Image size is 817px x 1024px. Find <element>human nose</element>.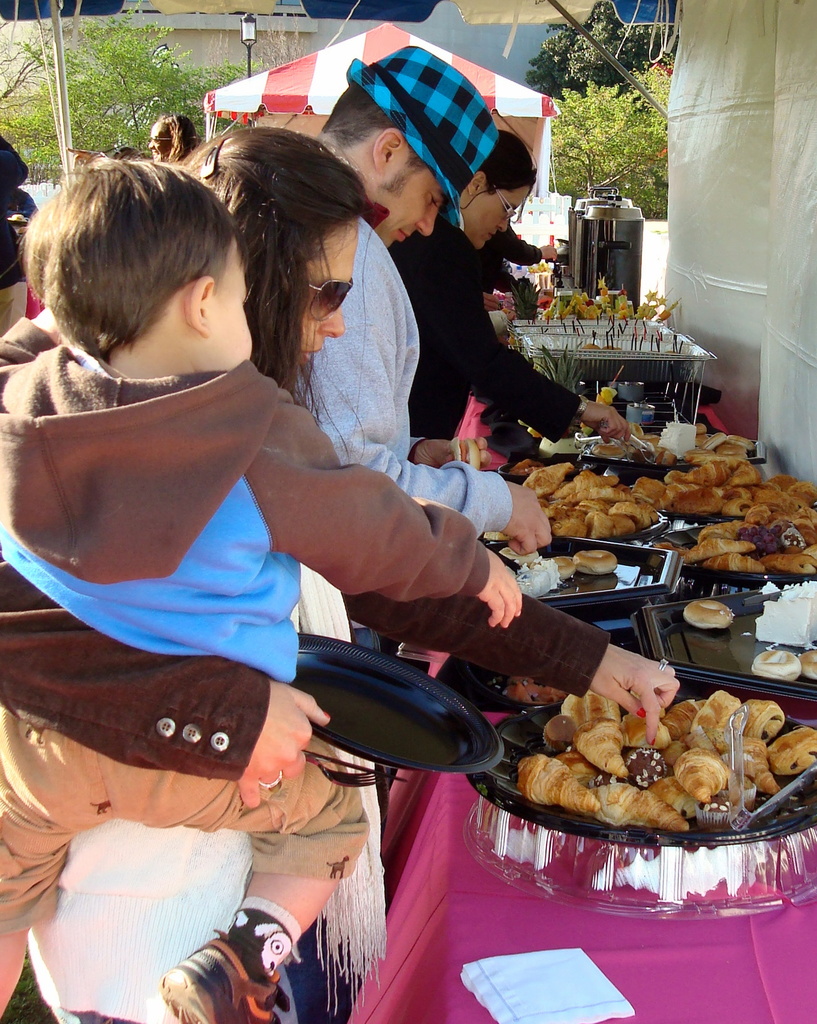
bbox(316, 301, 342, 337).
